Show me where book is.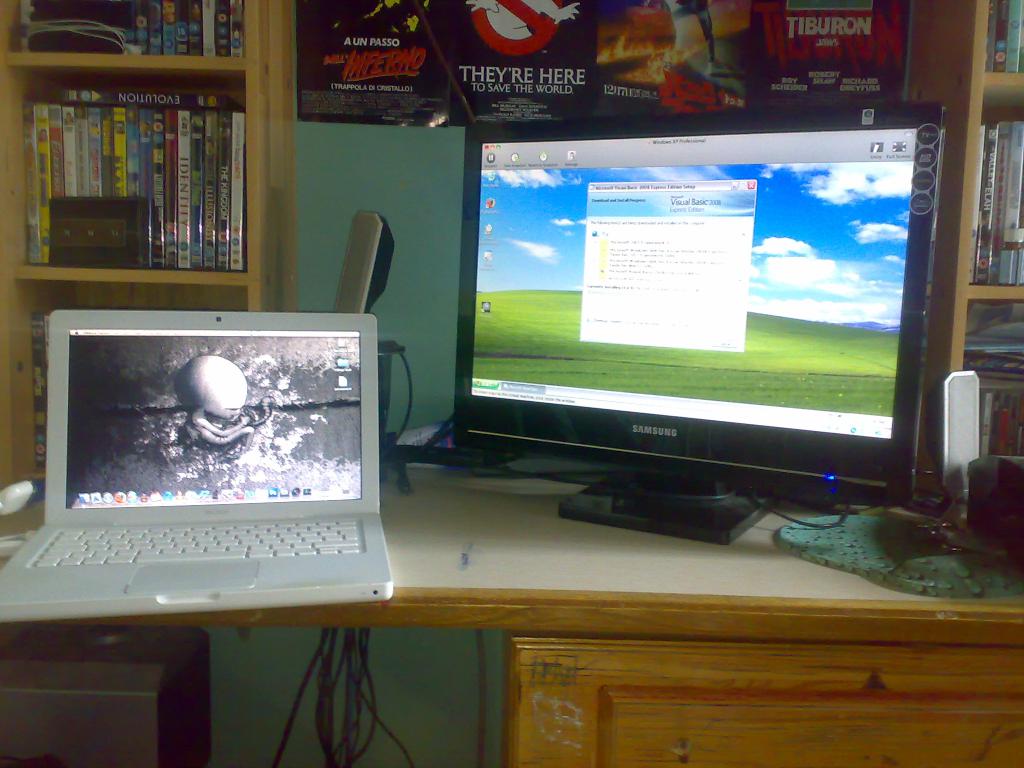
book is at bbox(177, 109, 189, 266).
